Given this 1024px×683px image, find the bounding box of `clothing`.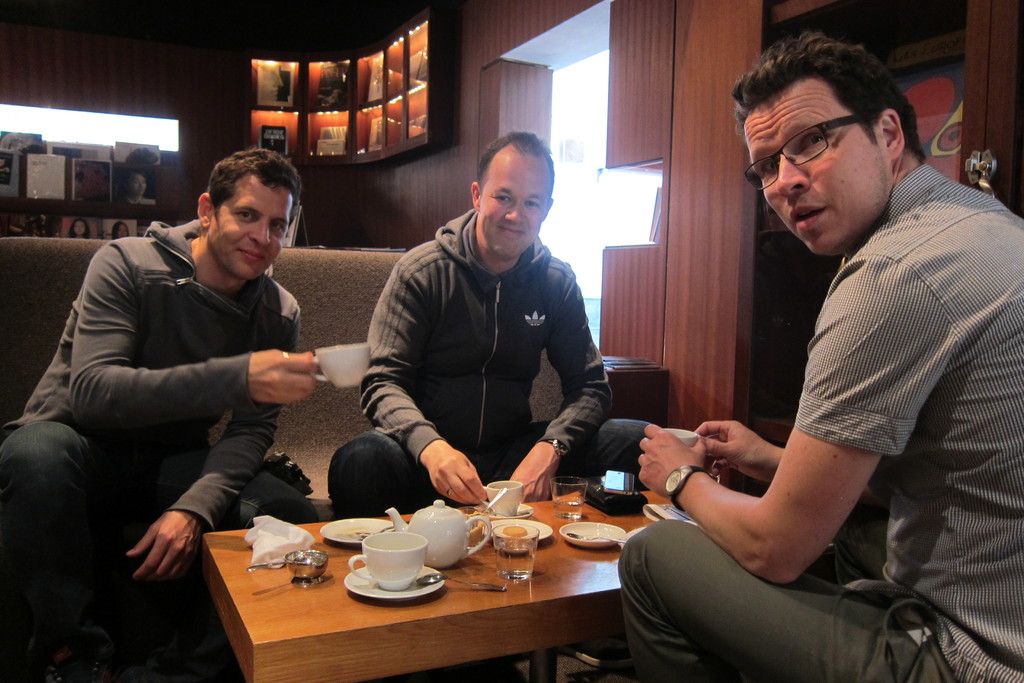
box=[615, 162, 1023, 682].
